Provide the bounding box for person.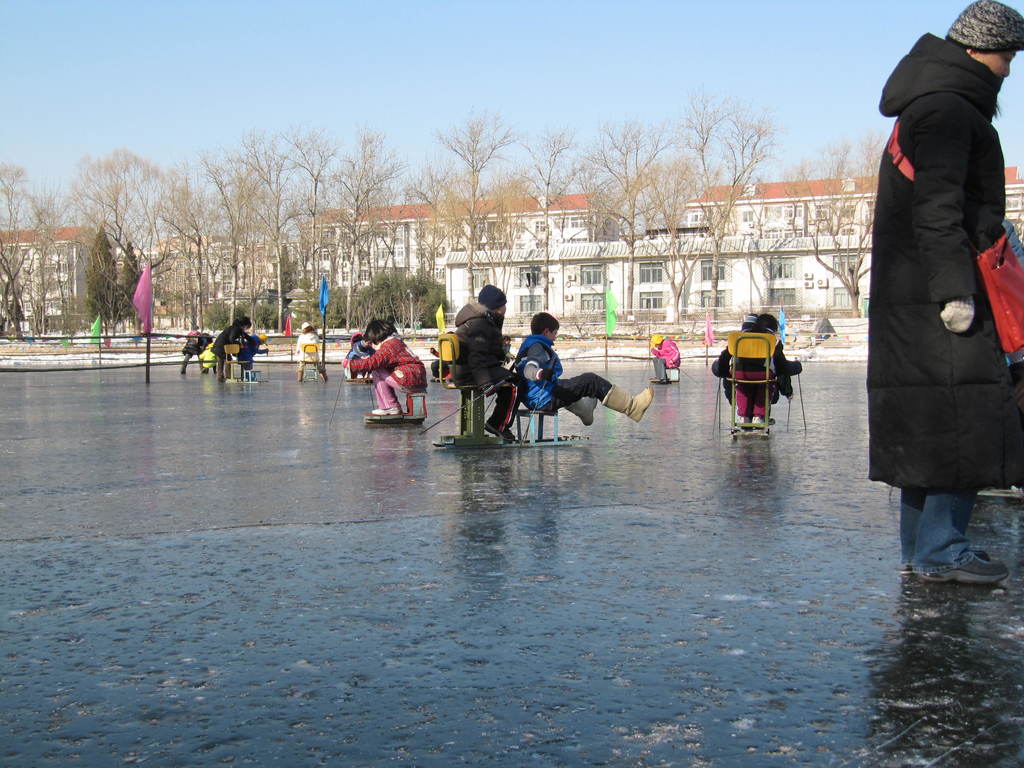
select_region(515, 314, 653, 429).
